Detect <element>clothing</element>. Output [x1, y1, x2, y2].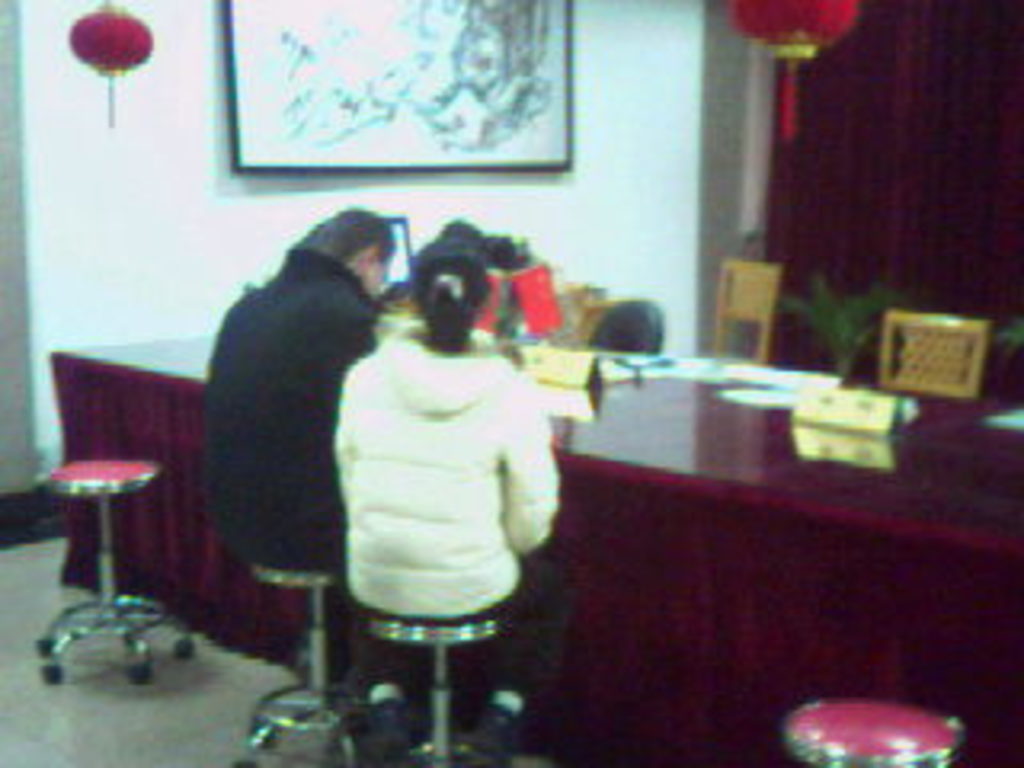
[317, 282, 557, 656].
